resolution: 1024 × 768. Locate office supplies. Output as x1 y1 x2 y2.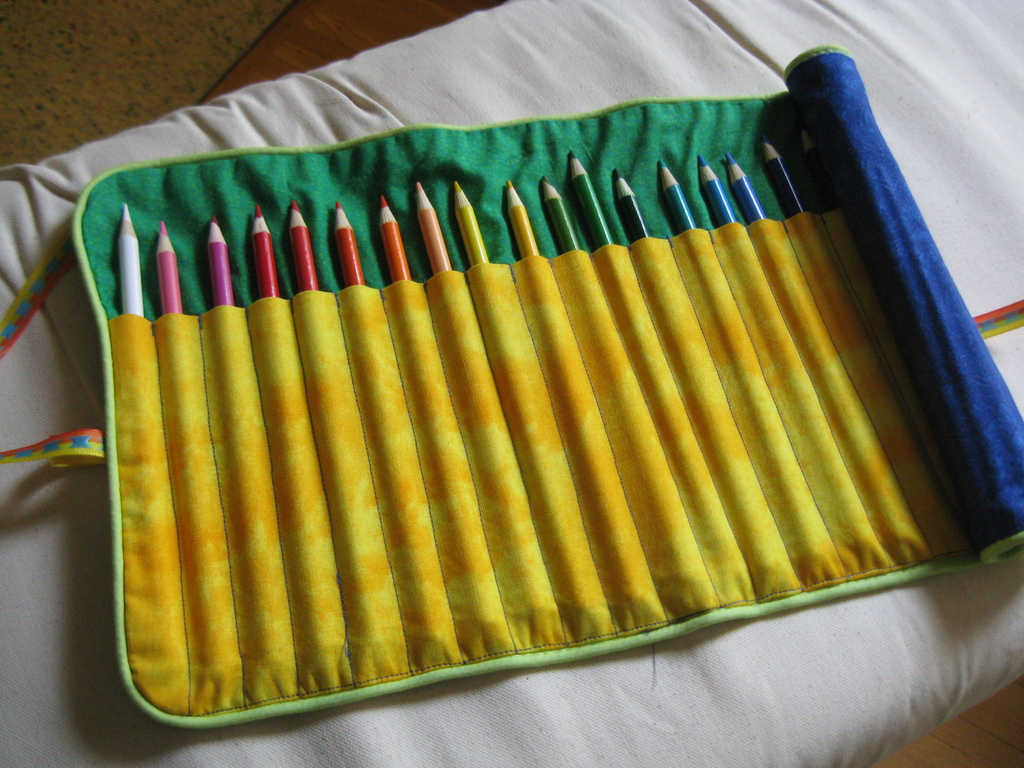
539 179 580 252.
